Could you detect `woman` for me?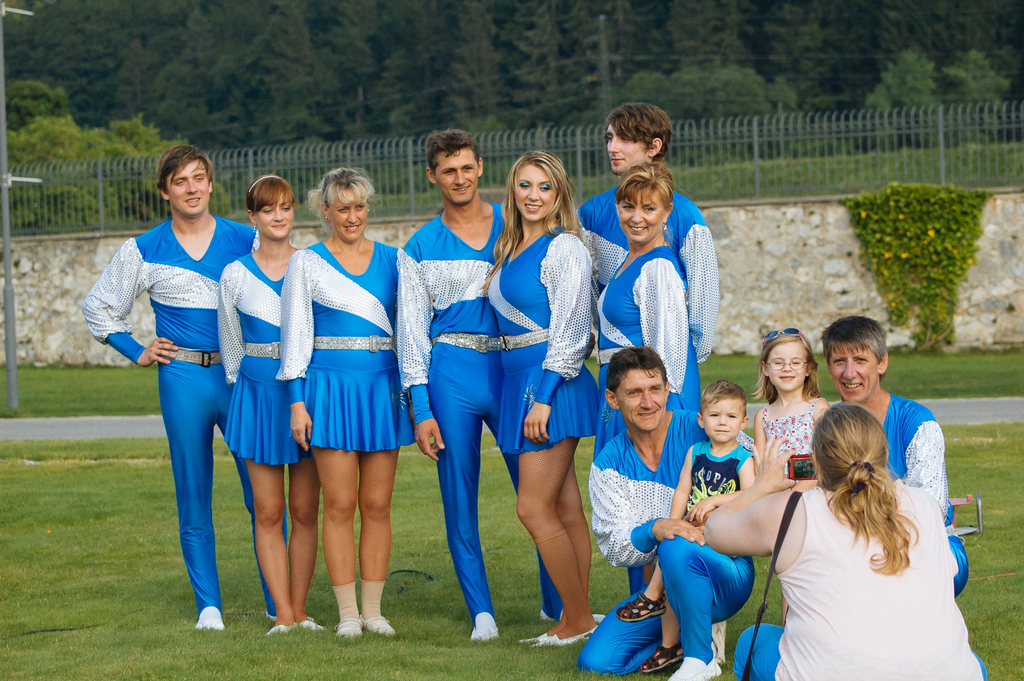
Detection result: 216:175:330:639.
